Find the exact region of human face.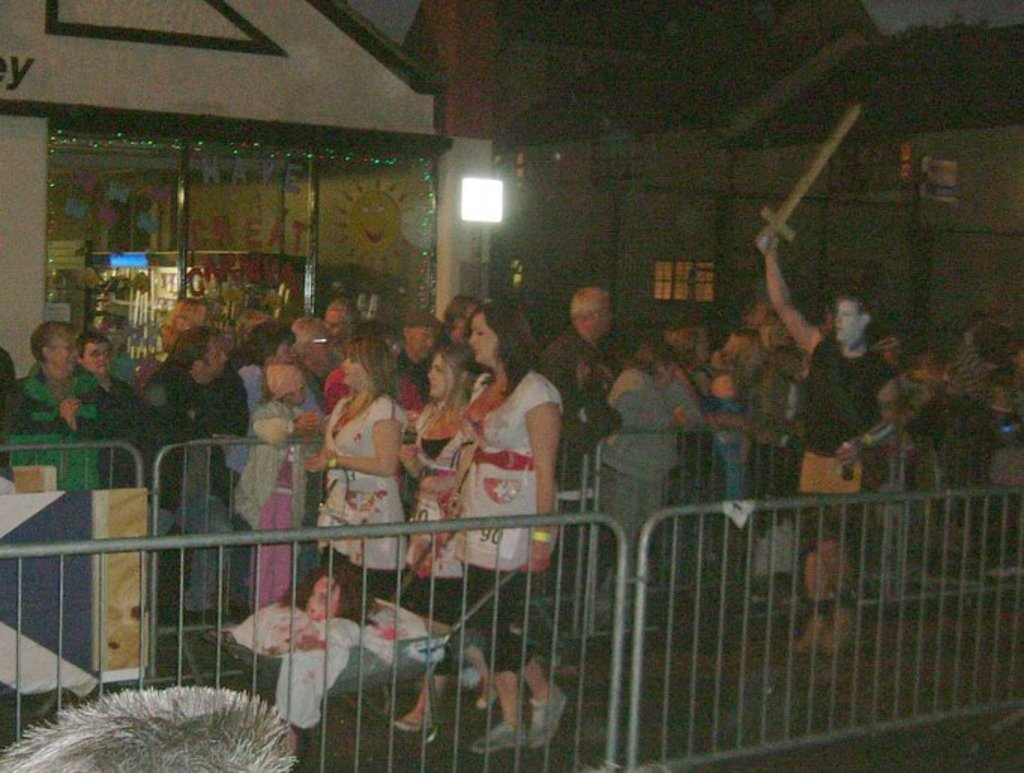
Exact region: (84, 344, 113, 372).
